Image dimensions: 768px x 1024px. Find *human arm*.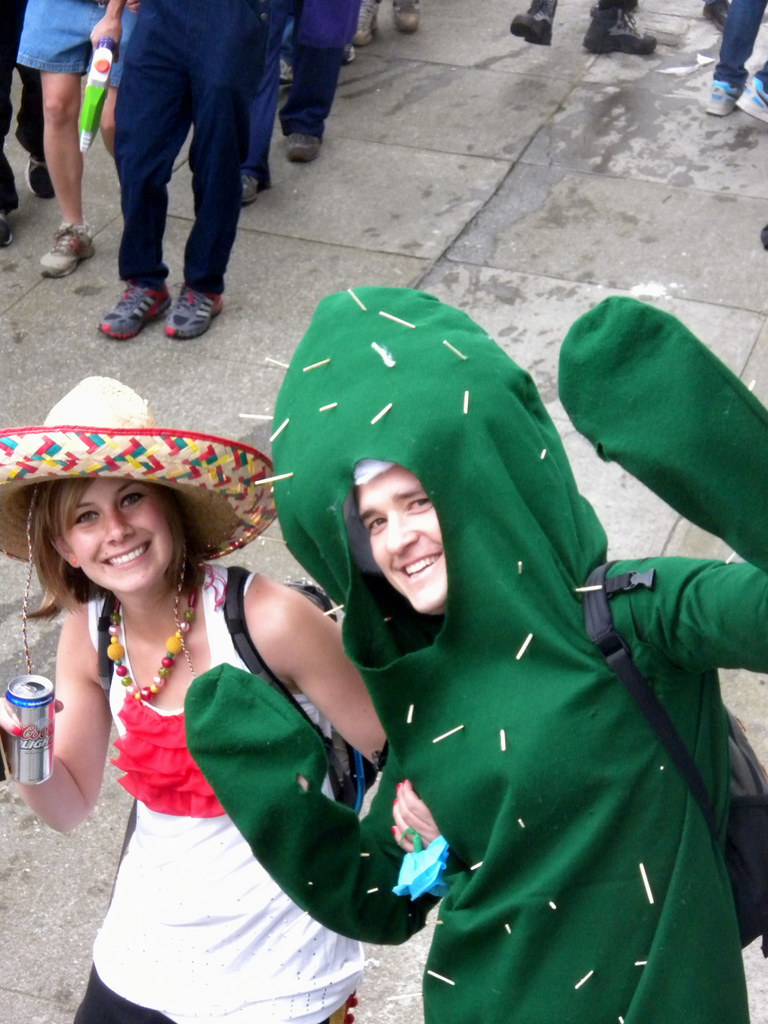
<box>90,1,123,63</box>.
